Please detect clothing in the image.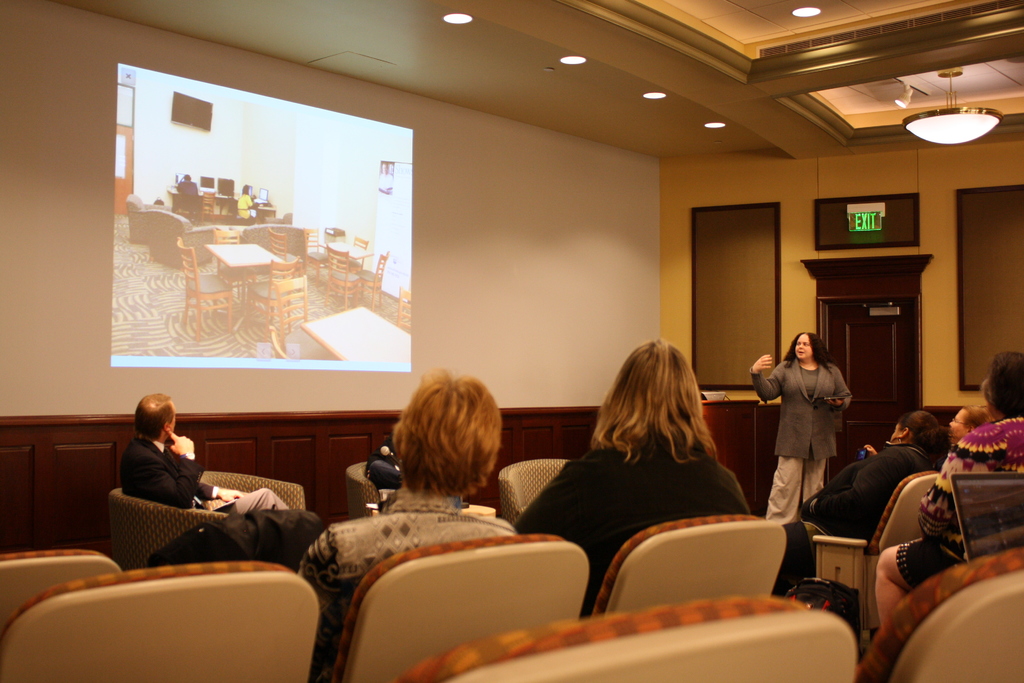
522 436 750 598.
